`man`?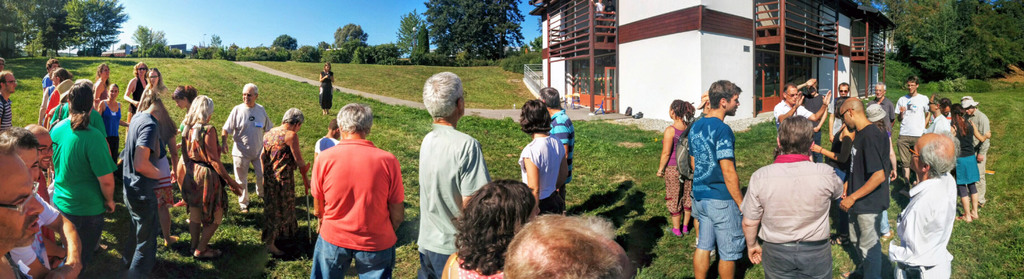
772,83,829,162
